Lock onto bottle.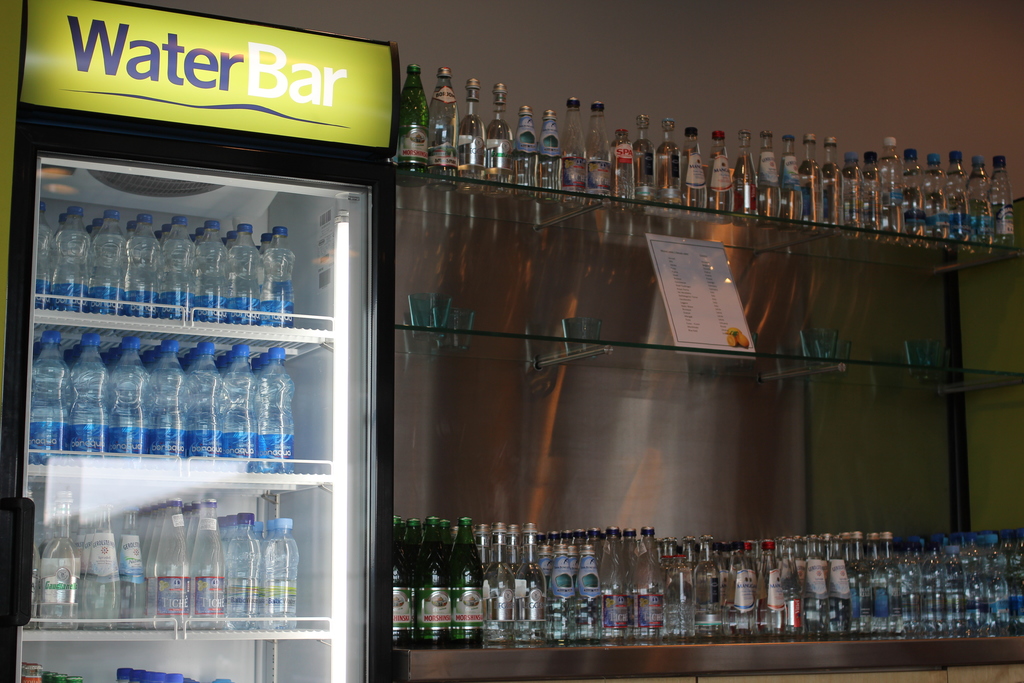
Locked: l=220, t=235, r=225, b=248.
